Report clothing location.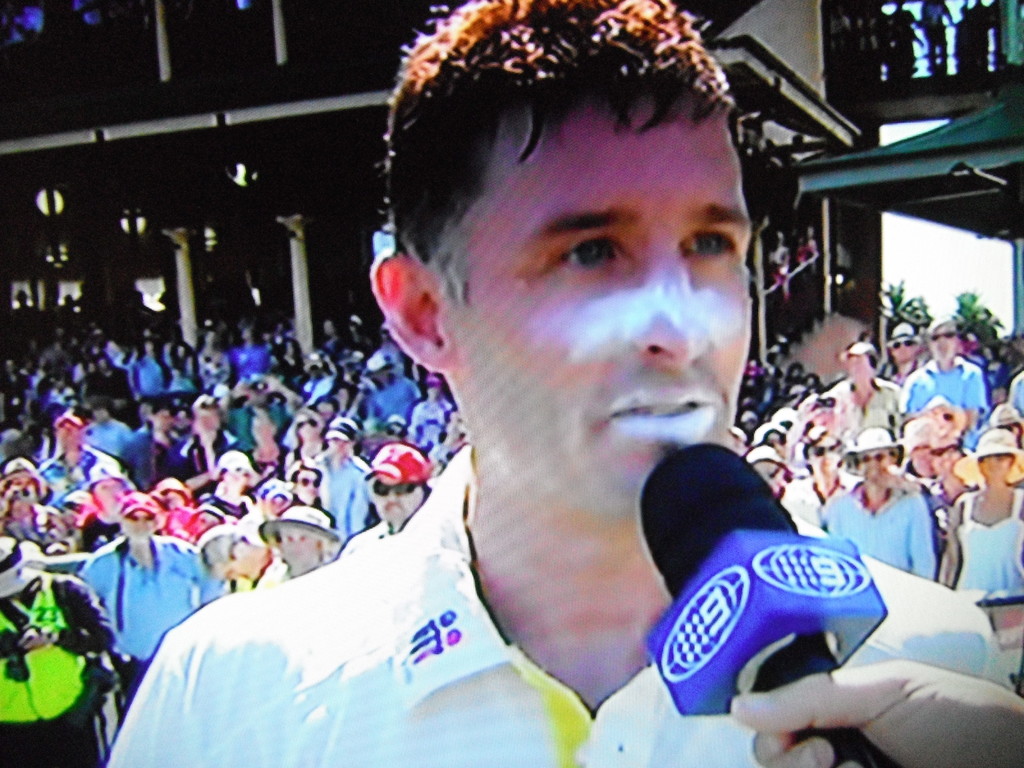
Report: pyautogui.locateOnScreen(975, 363, 1003, 420).
